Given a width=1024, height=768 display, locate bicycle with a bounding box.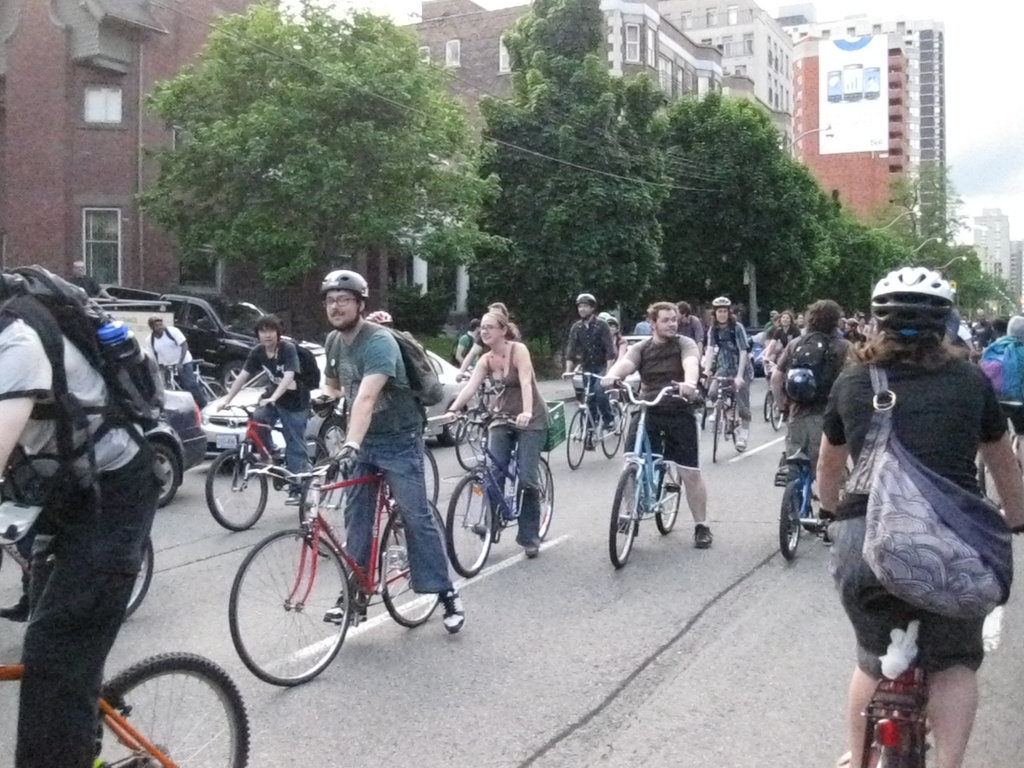
Located: x1=451 y1=371 x2=515 y2=476.
